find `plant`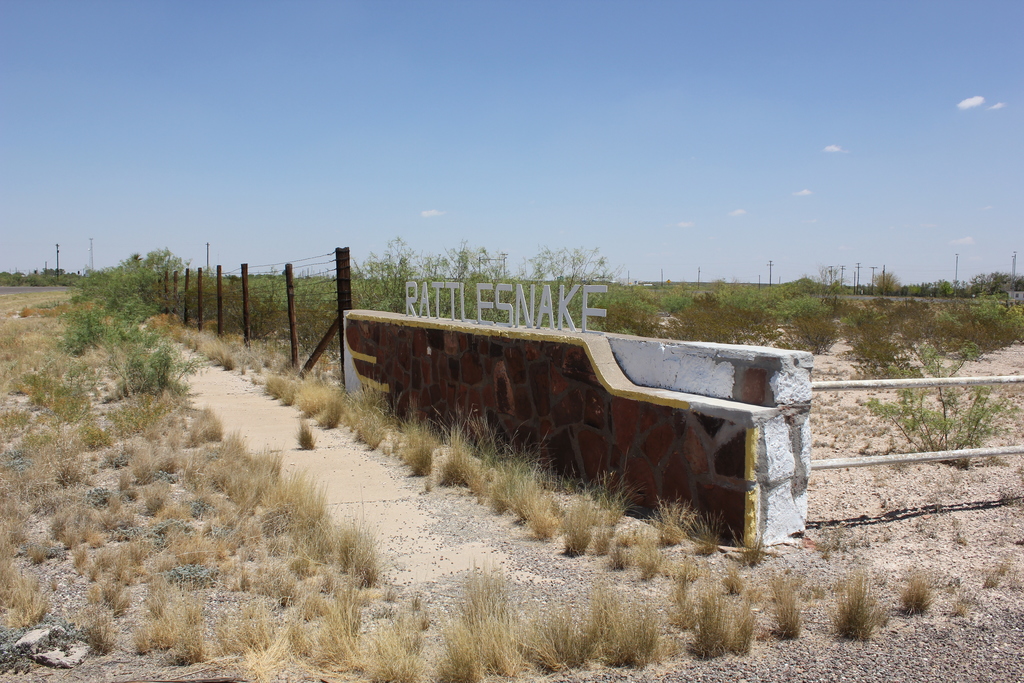
bbox=(295, 381, 349, 408)
